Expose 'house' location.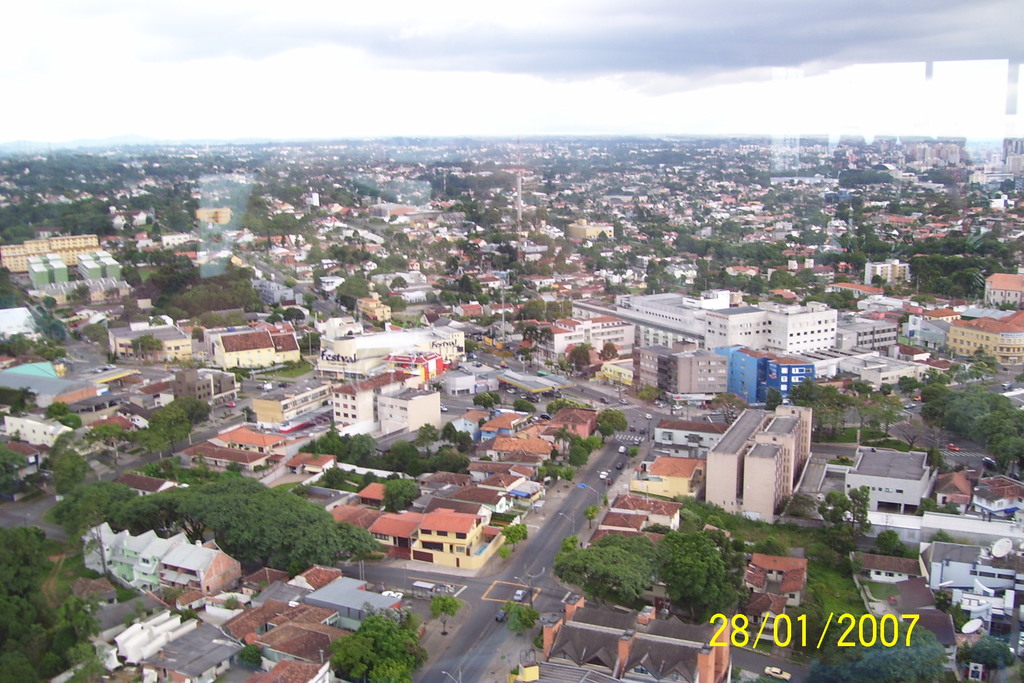
Exposed at 218 423 292 454.
